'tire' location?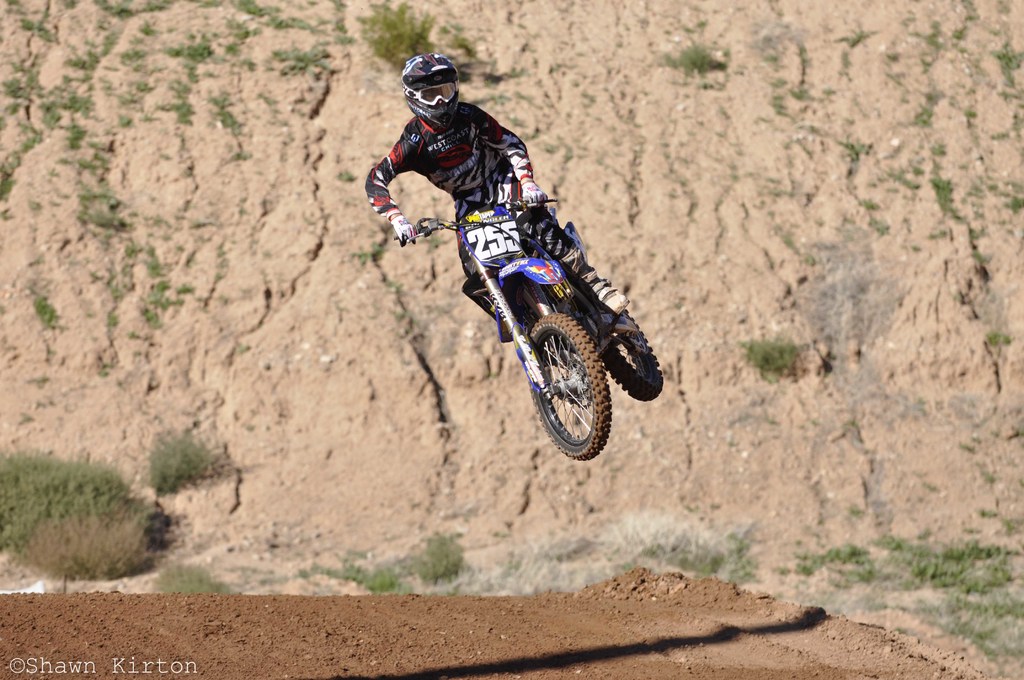
520/294/626/462
